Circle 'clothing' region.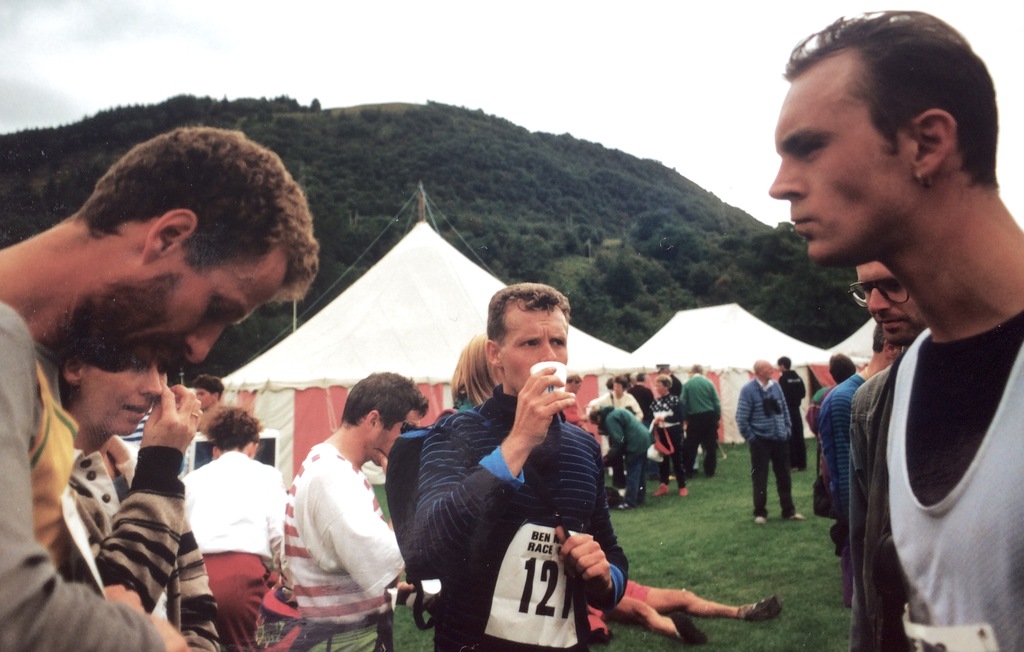
Region: left=181, top=450, right=285, bottom=651.
